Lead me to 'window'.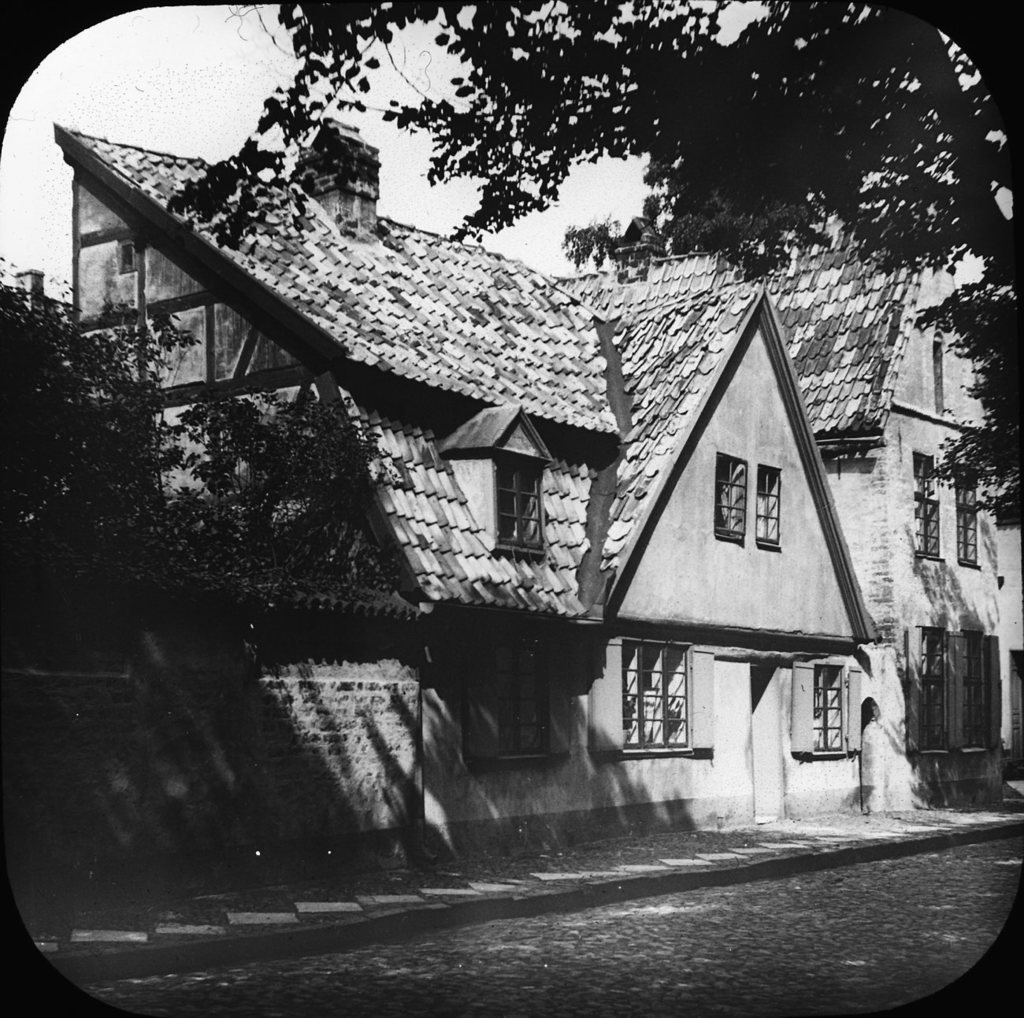
Lead to region(906, 623, 965, 763).
